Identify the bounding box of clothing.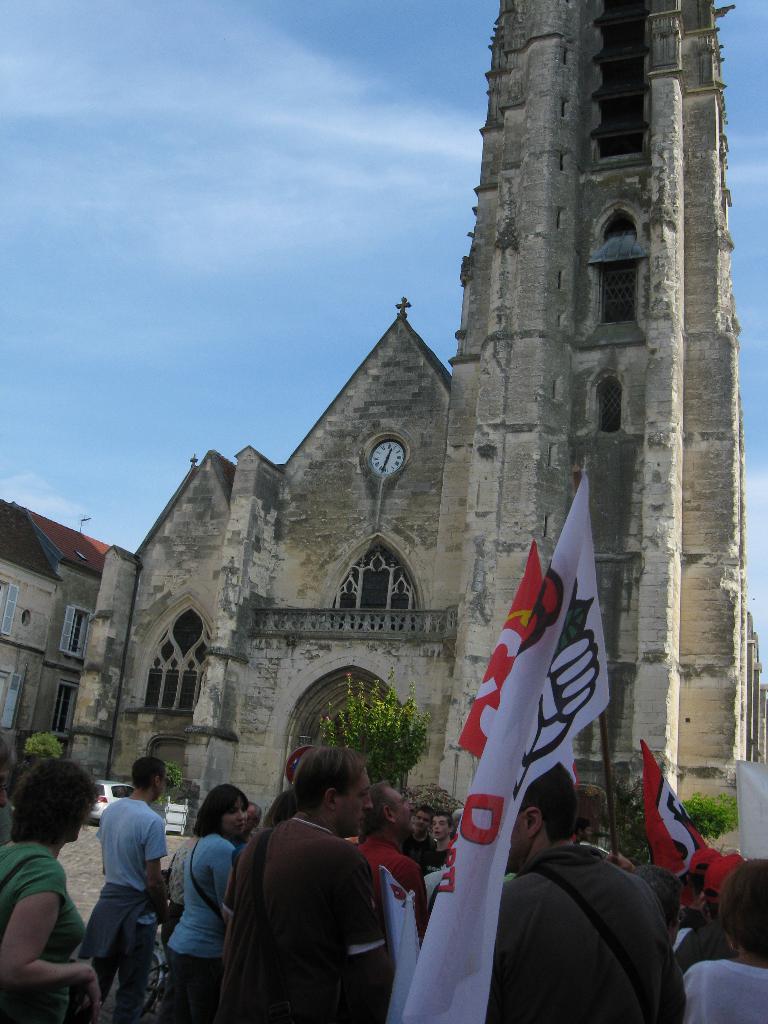
[x1=163, y1=822, x2=240, y2=1020].
